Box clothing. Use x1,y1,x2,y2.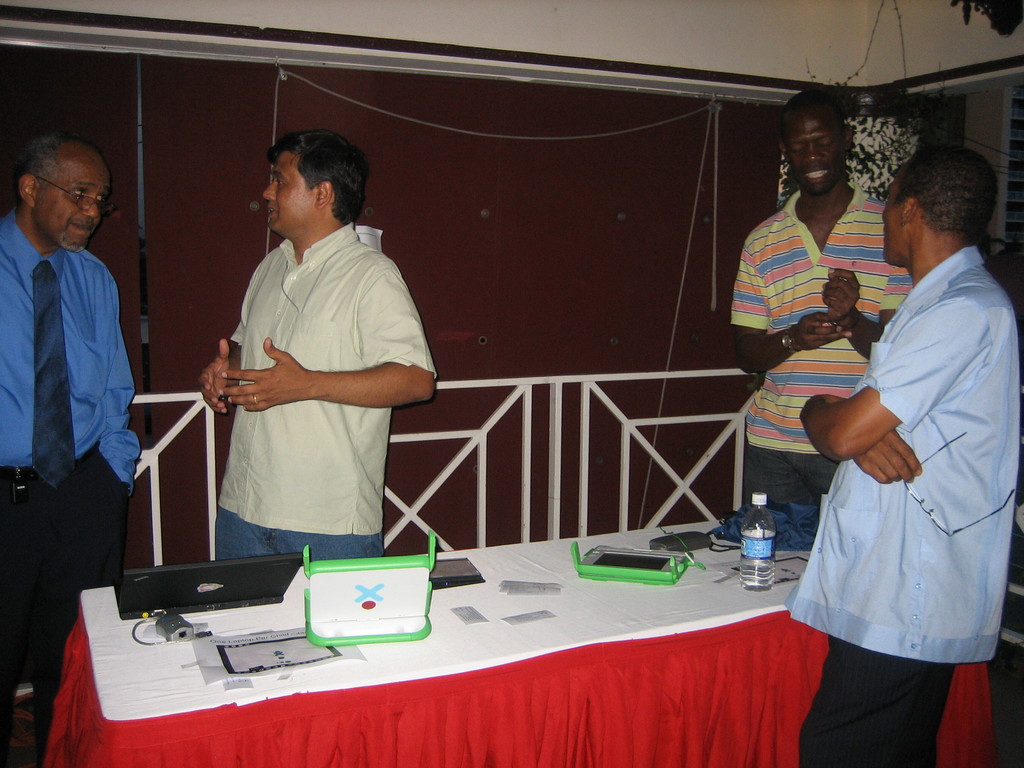
0,204,139,767.
